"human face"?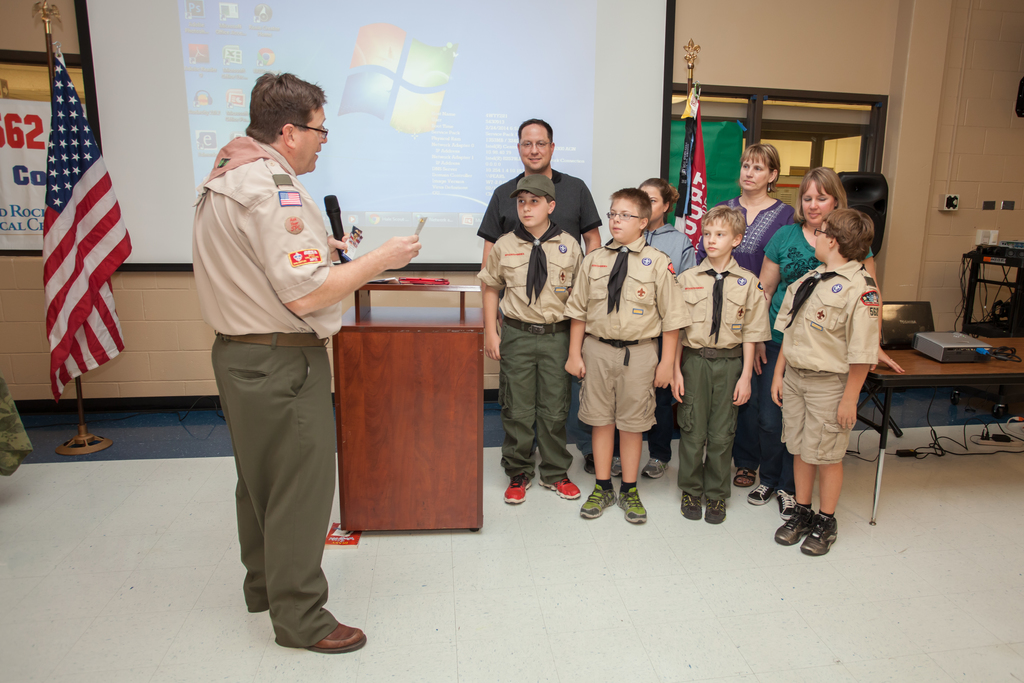
left=798, top=183, right=832, bottom=219
